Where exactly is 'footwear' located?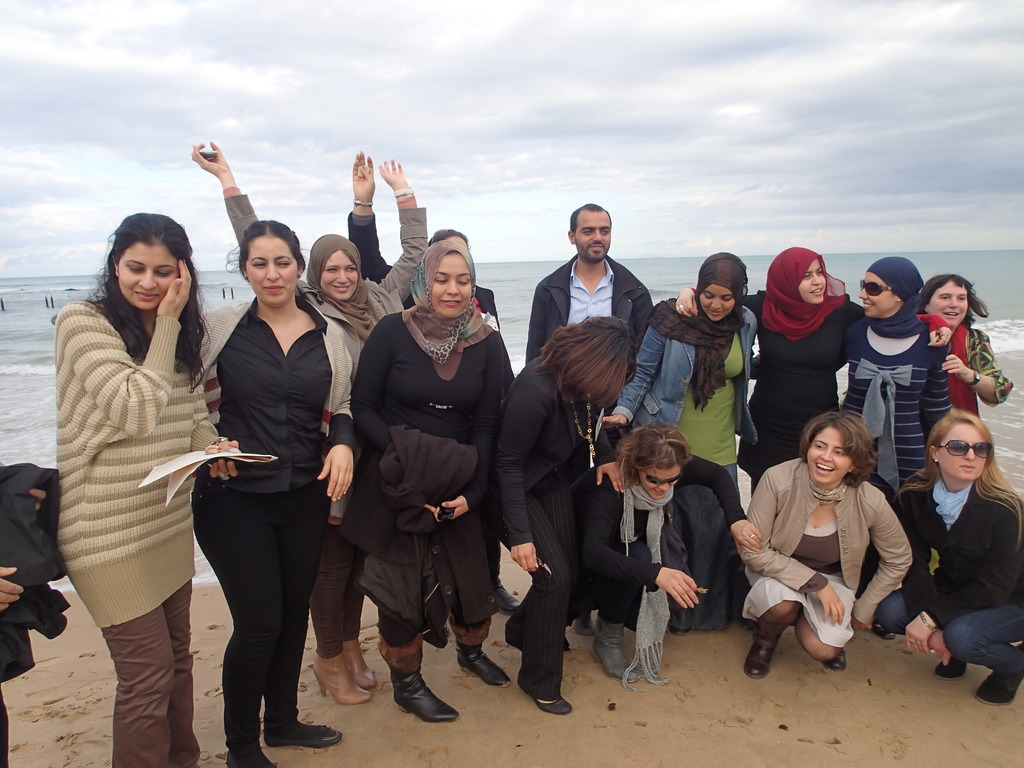
Its bounding box is [x1=593, y1=614, x2=637, y2=684].
